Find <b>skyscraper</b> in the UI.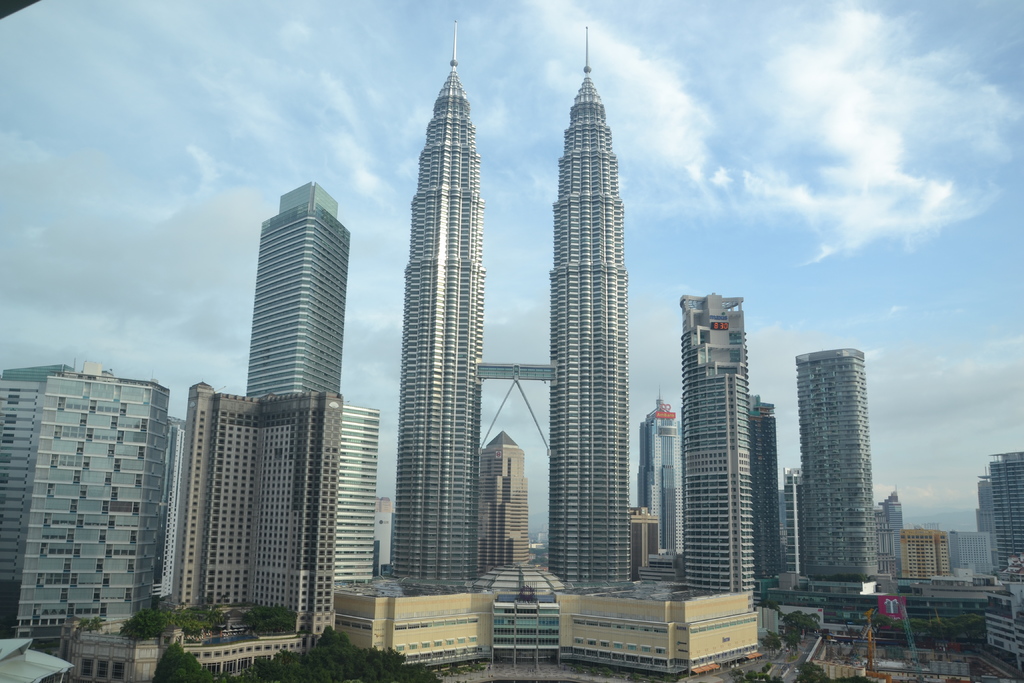
UI element at bbox(637, 393, 679, 569).
